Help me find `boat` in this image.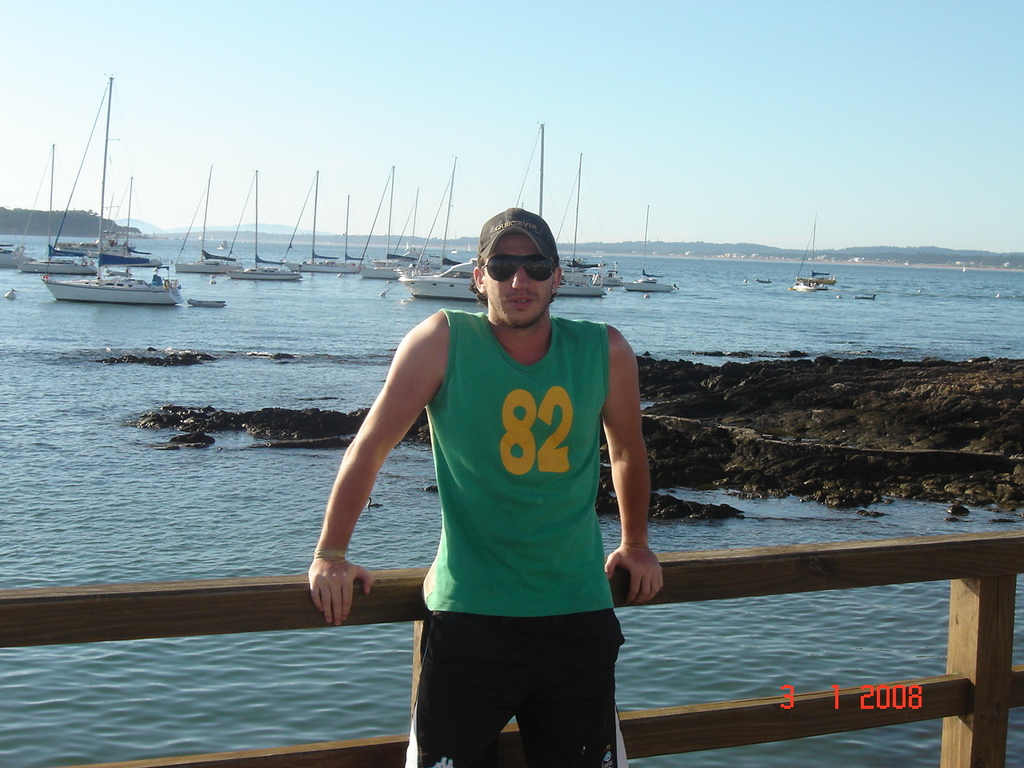
Found it: rect(623, 197, 679, 295).
